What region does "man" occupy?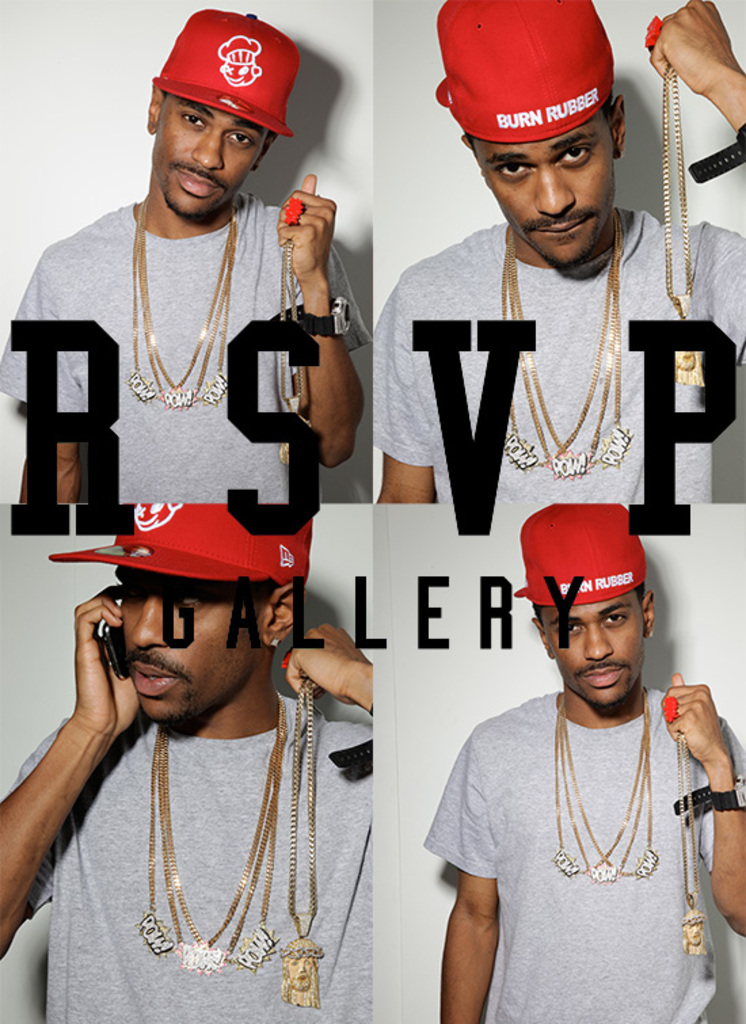
{"x1": 369, "y1": 0, "x2": 745, "y2": 502}.
